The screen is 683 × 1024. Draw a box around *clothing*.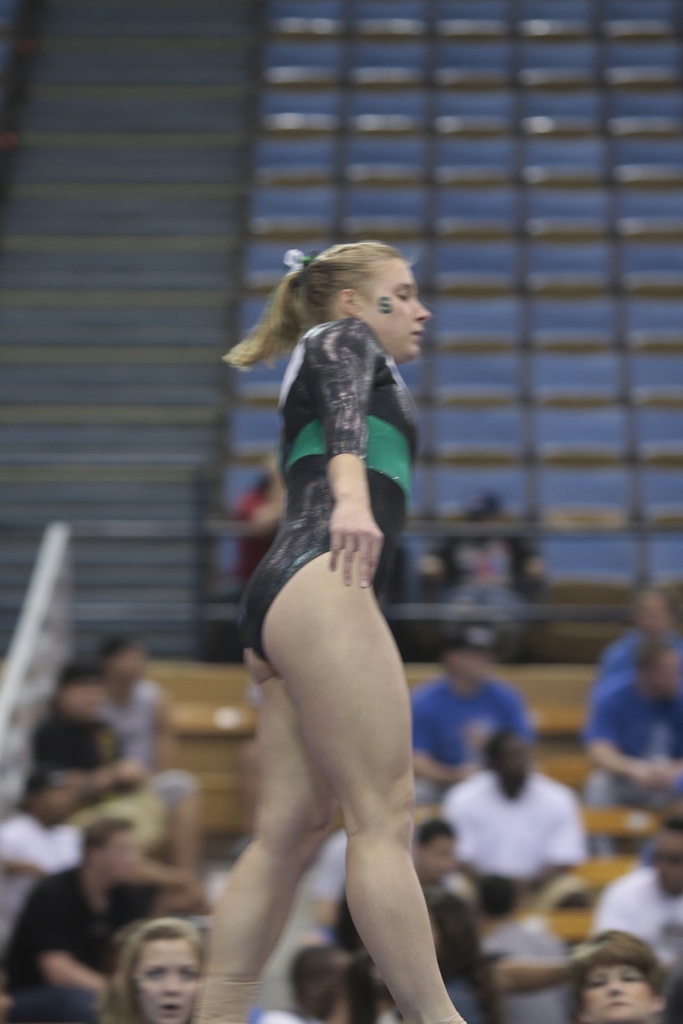
region(229, 288, 434, 705).
